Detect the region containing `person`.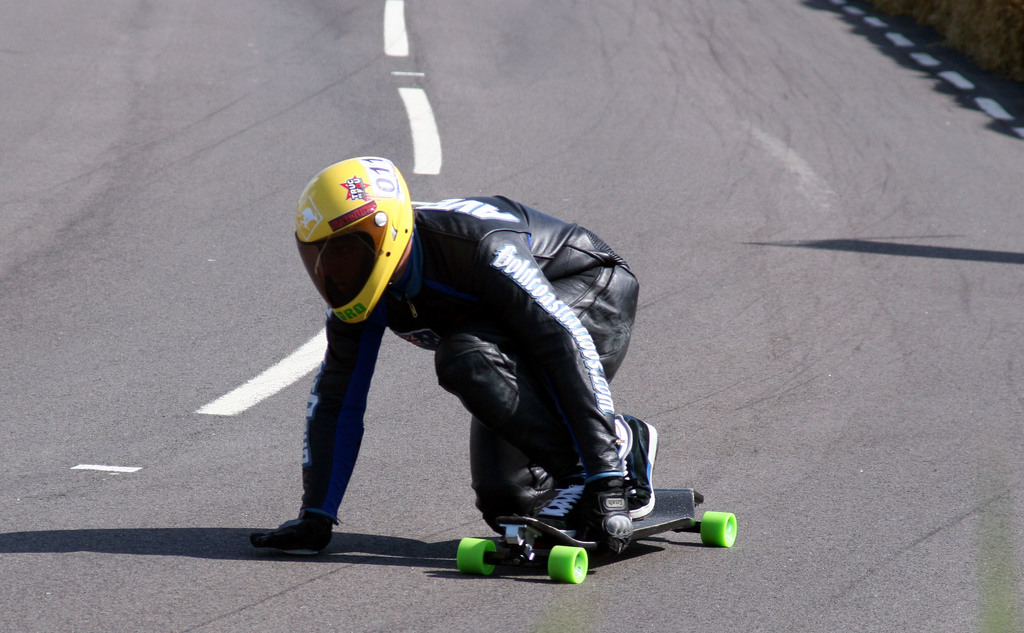
{"x1": 250, "y1": 151, "x2": 657, "y2": 552}.
